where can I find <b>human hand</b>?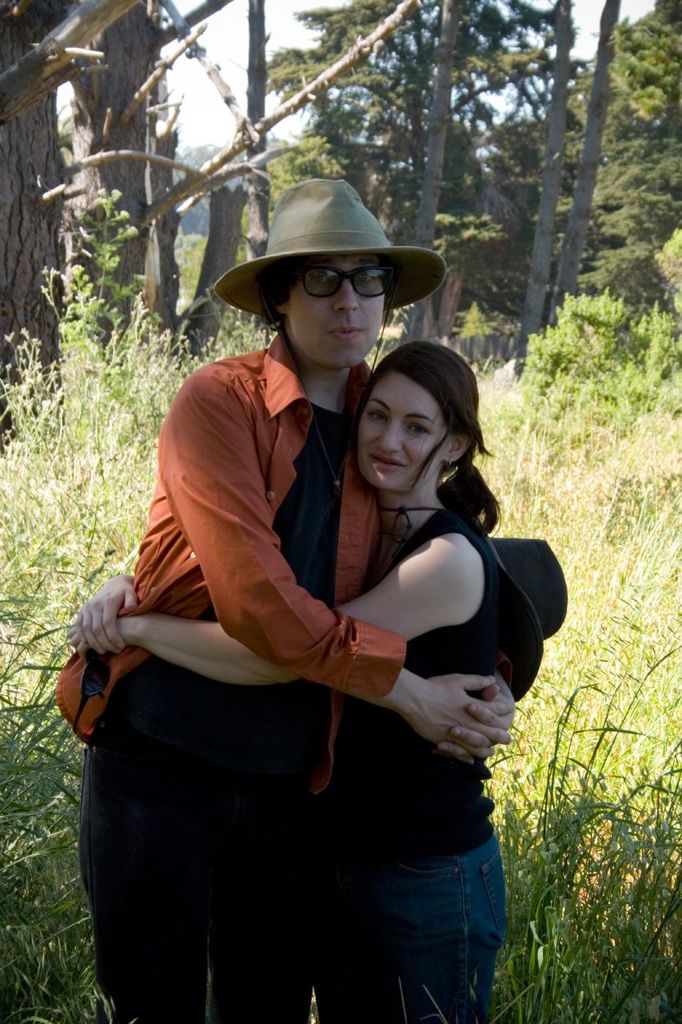
You can find it at <region>437, 681, 518, 769</region>.
